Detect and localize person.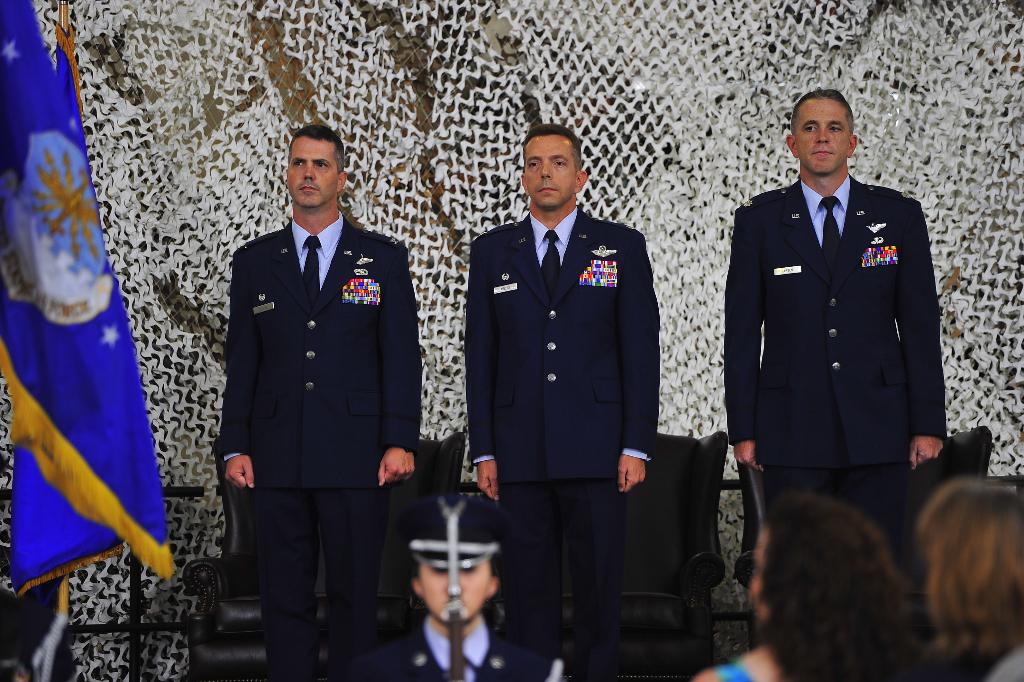
Localized at detection(202, 133, 408, 665).
